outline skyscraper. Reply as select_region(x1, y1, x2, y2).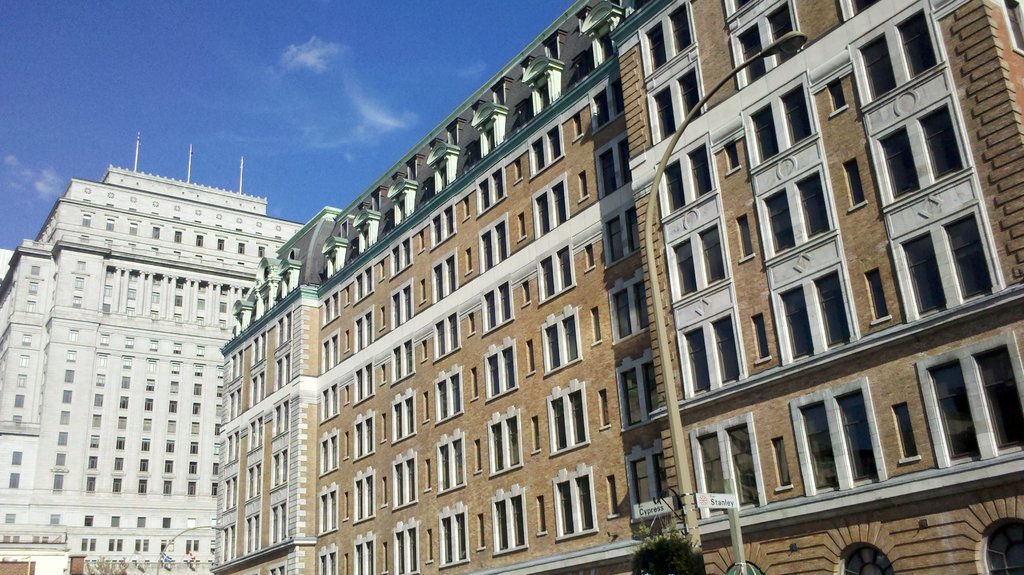
select_region(11, 150, 290, 552).
